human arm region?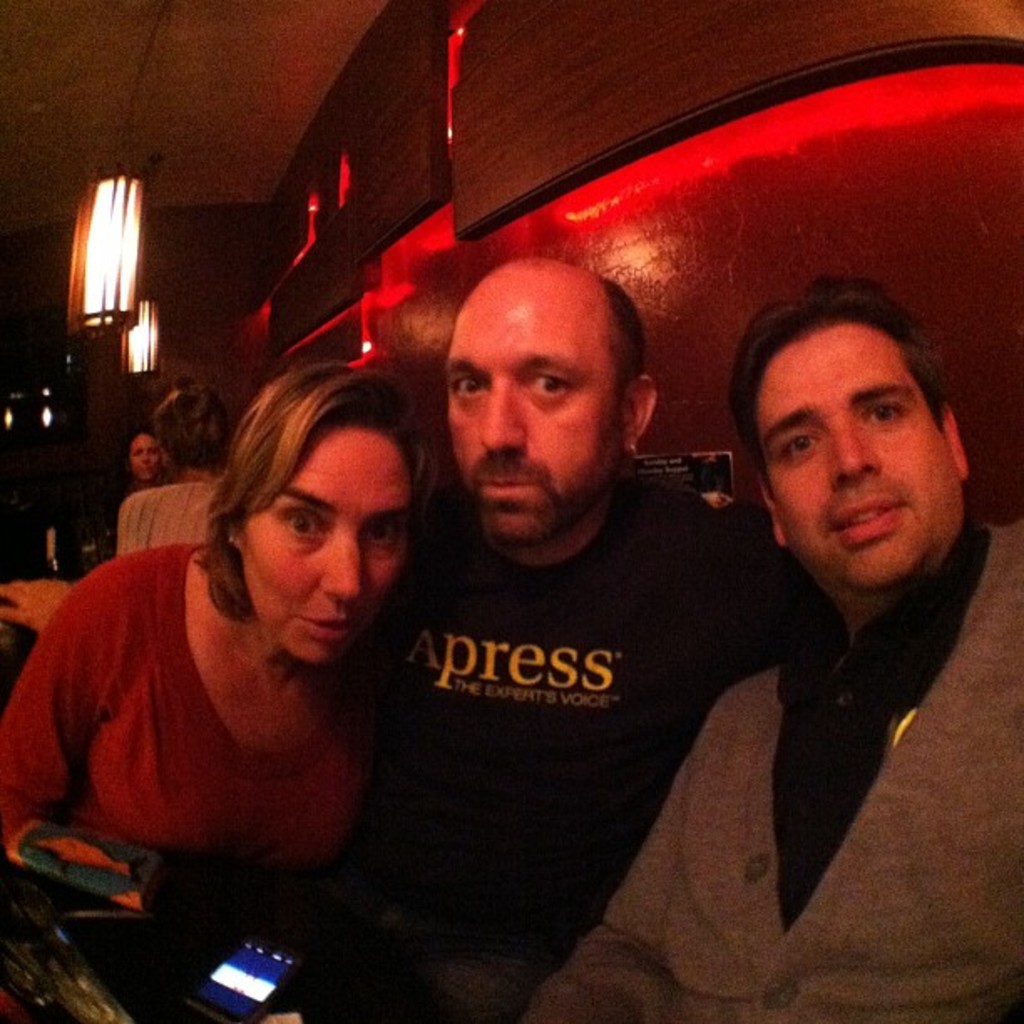
[left=678, top=537, right=790, bottom=768]
